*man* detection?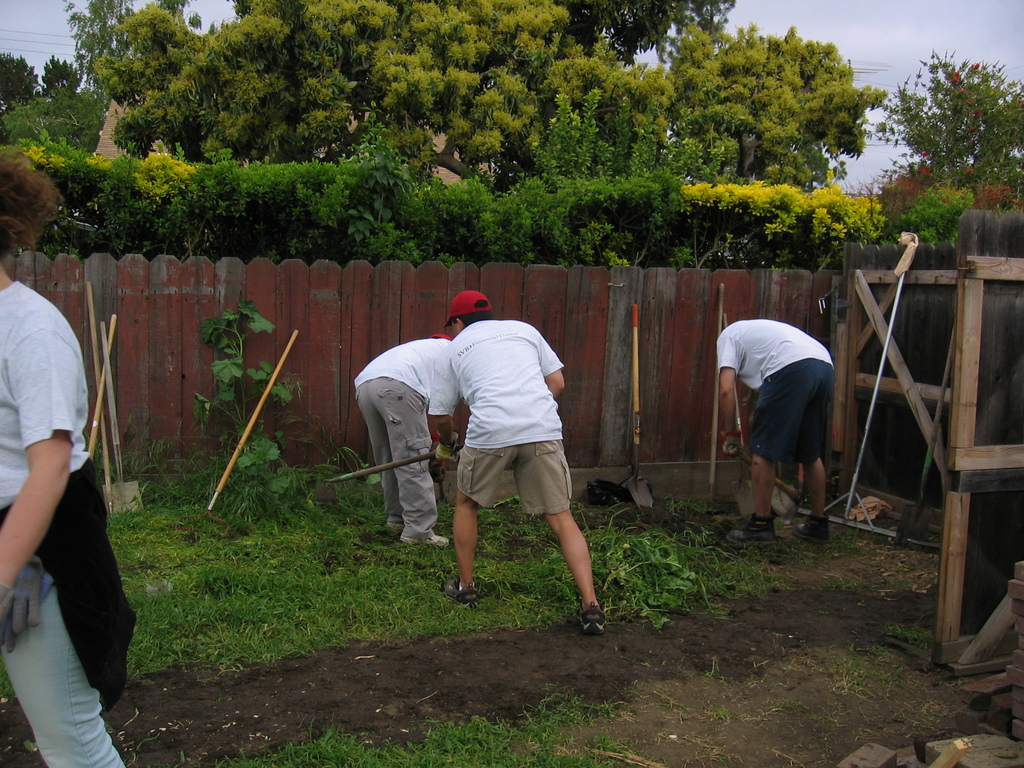
[x1=712, y1=317, x2=835, y2=547]
